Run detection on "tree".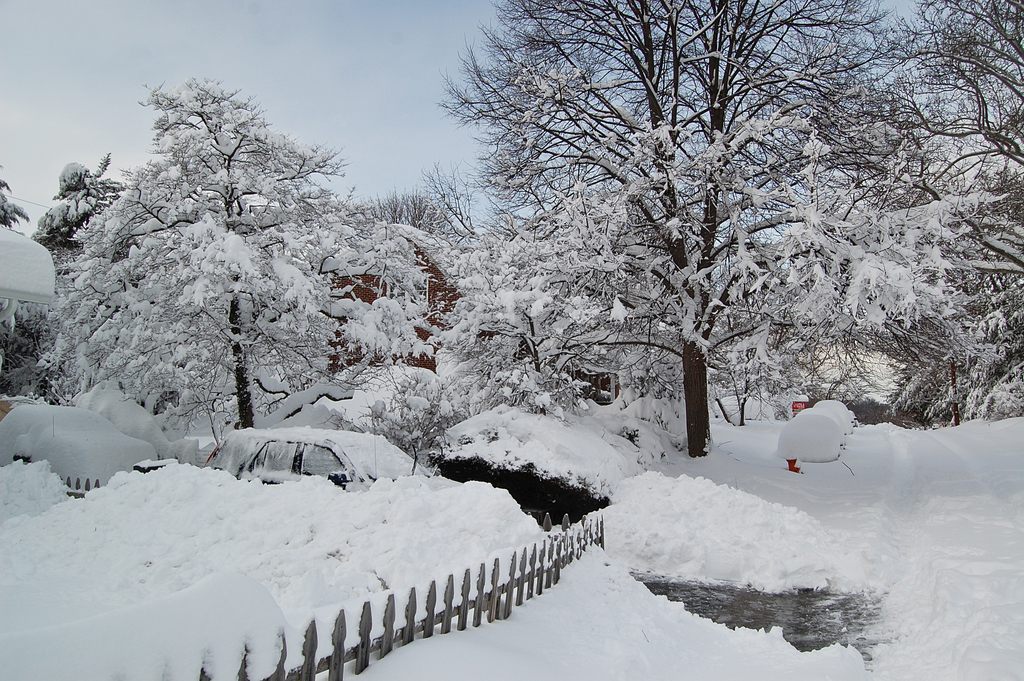
Result: 325,193,483,319.
